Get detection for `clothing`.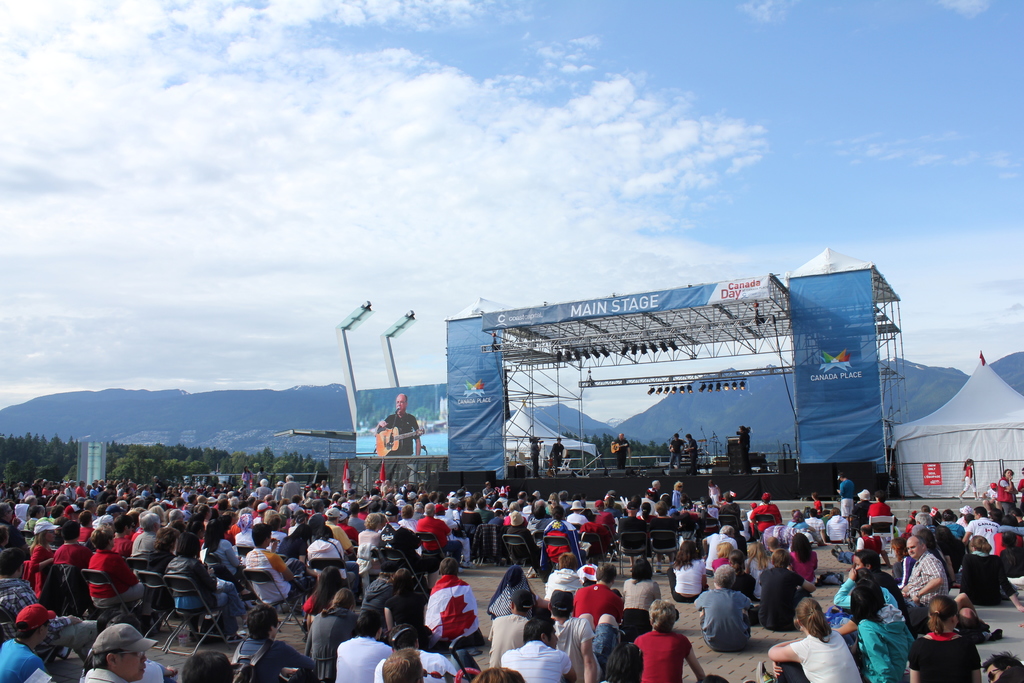
Detection: box=[531, 440, 541, 473].
